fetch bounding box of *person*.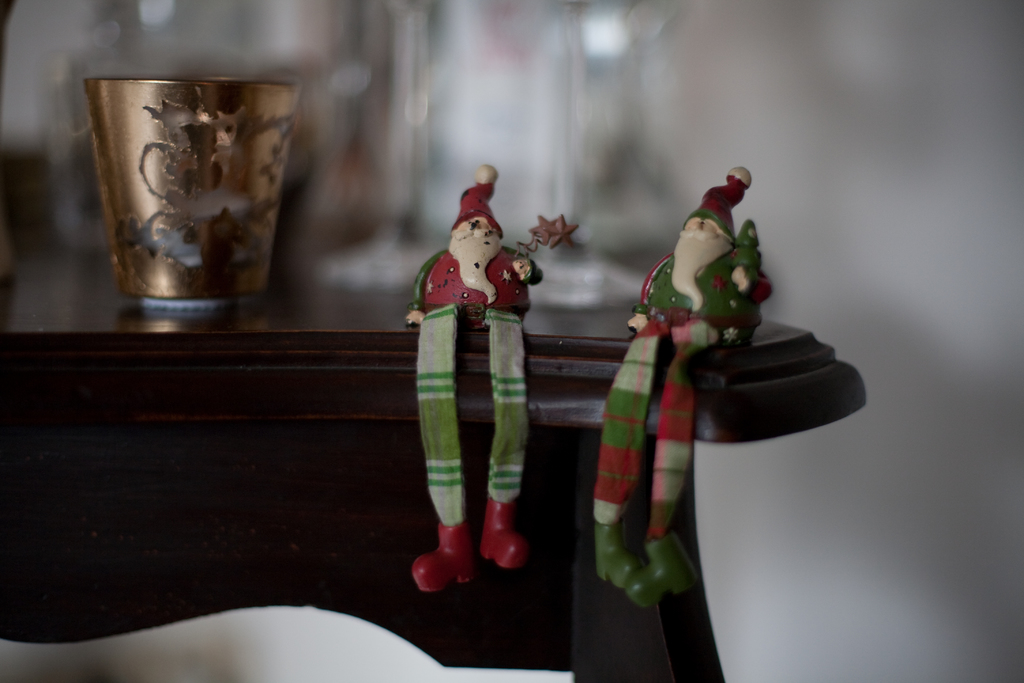
Bbox: pyautogui.locateOnScreen(588, 138, 815, 589).
